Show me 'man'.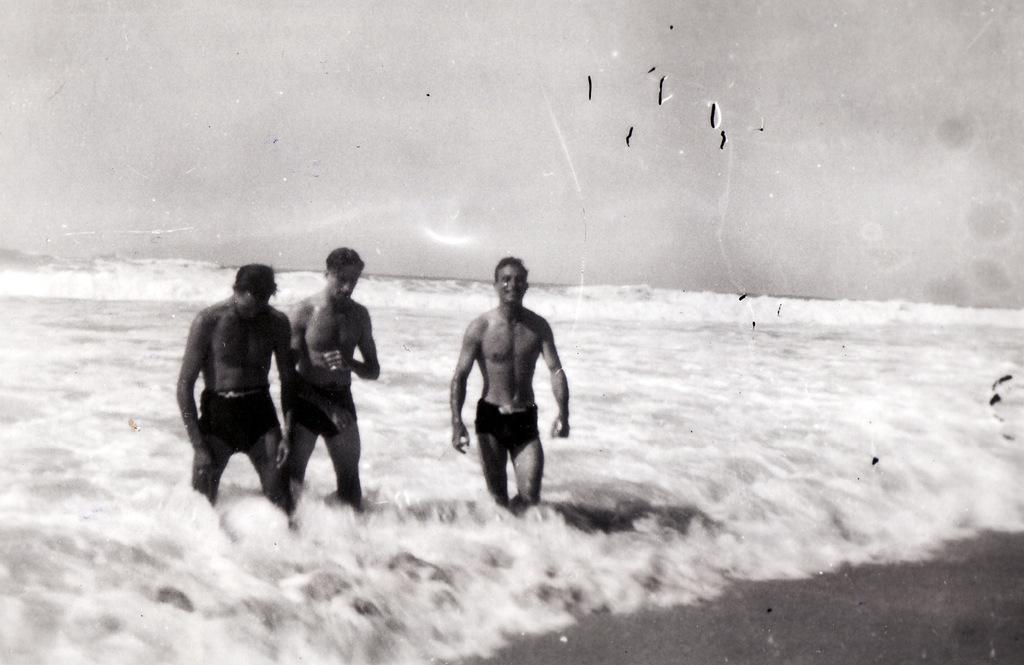
'man' is here: locate(447, 272, 566, 532).
